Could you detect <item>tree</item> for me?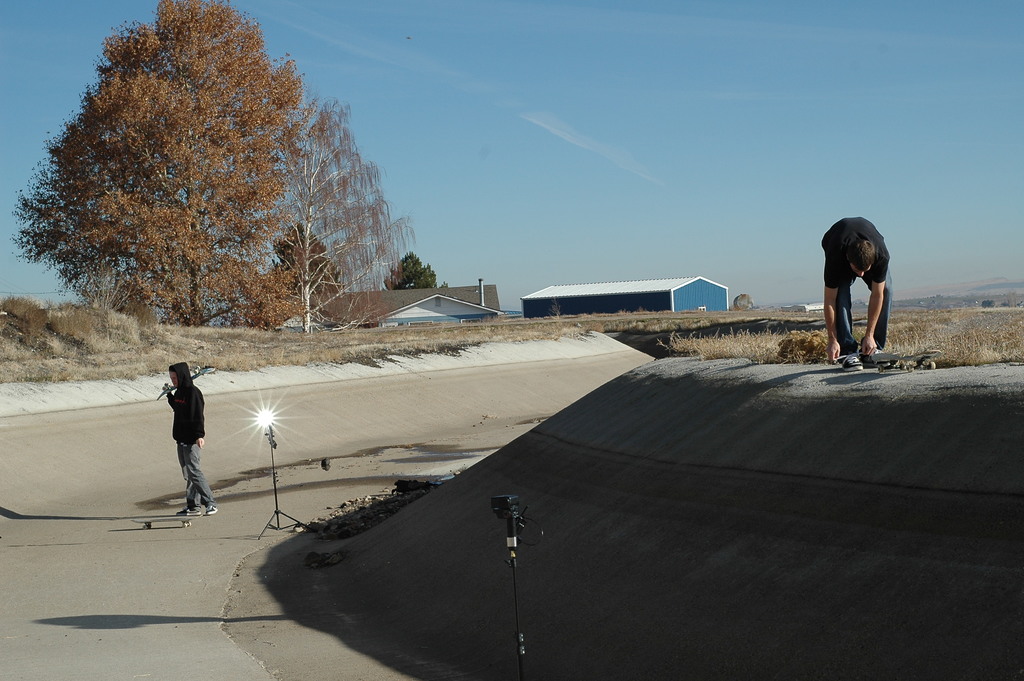
Detection result: locate(12, 0, 312, 334).
